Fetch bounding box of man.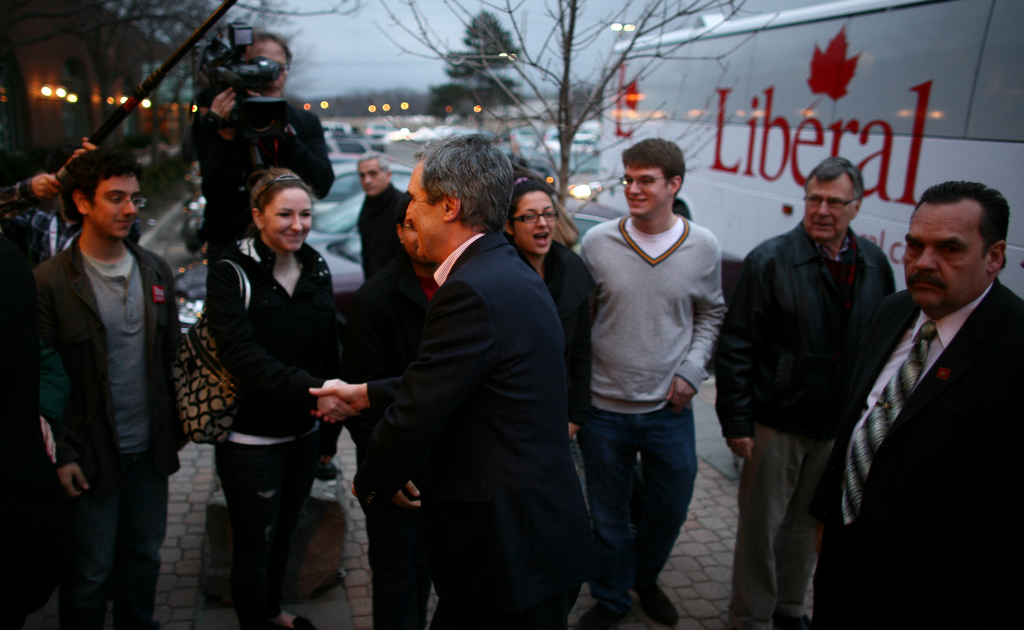
Bbox: 0, 148, 179, 629.
